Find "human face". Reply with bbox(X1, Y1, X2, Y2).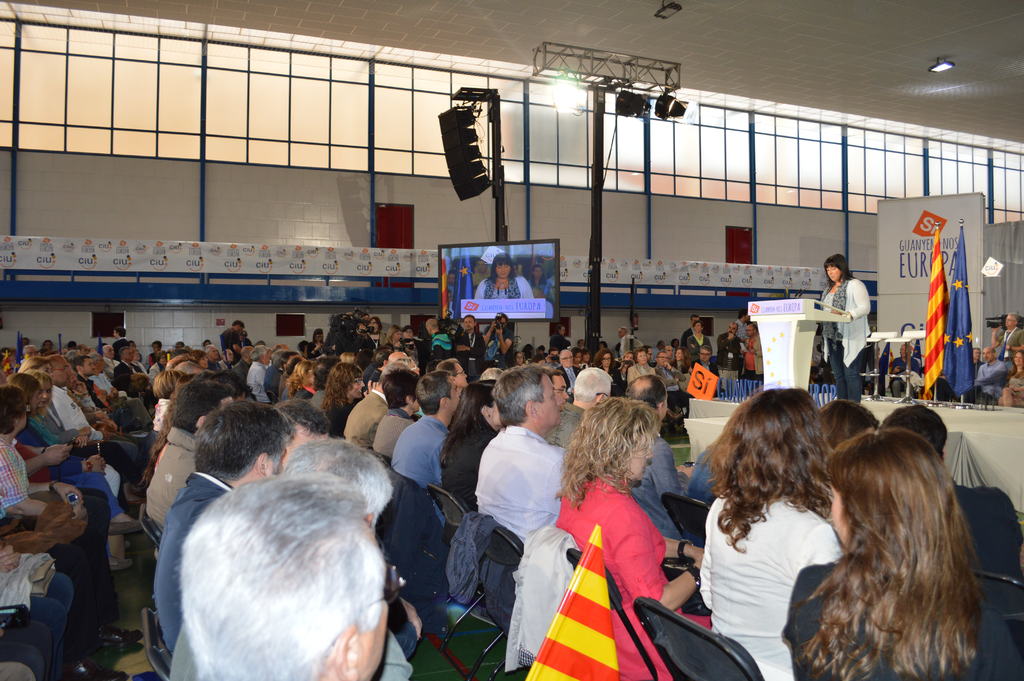
bbox(462, 315, 477, 330).
